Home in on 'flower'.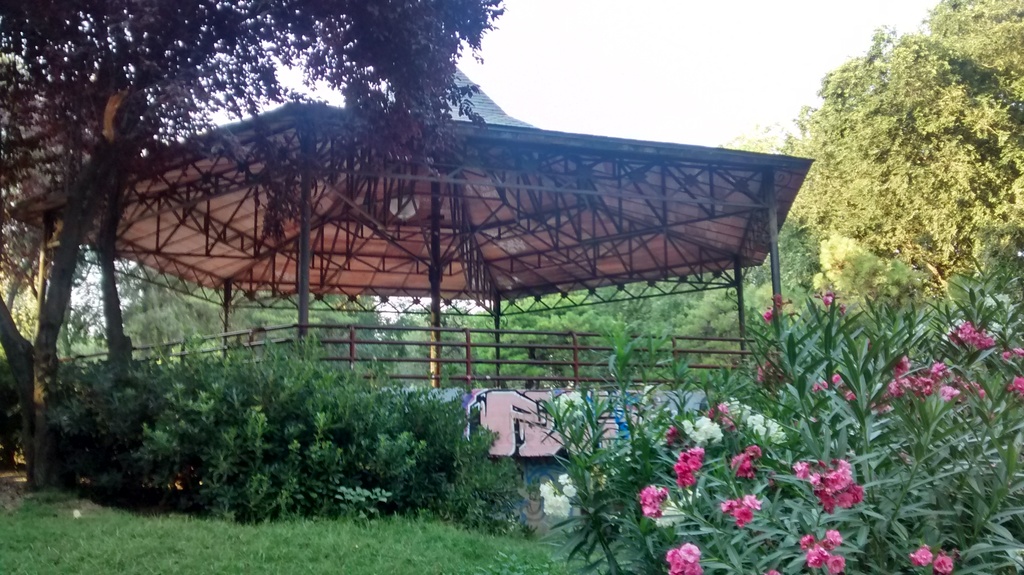
Homed in at x1=744, y1=413, x2=761, y2=426.
